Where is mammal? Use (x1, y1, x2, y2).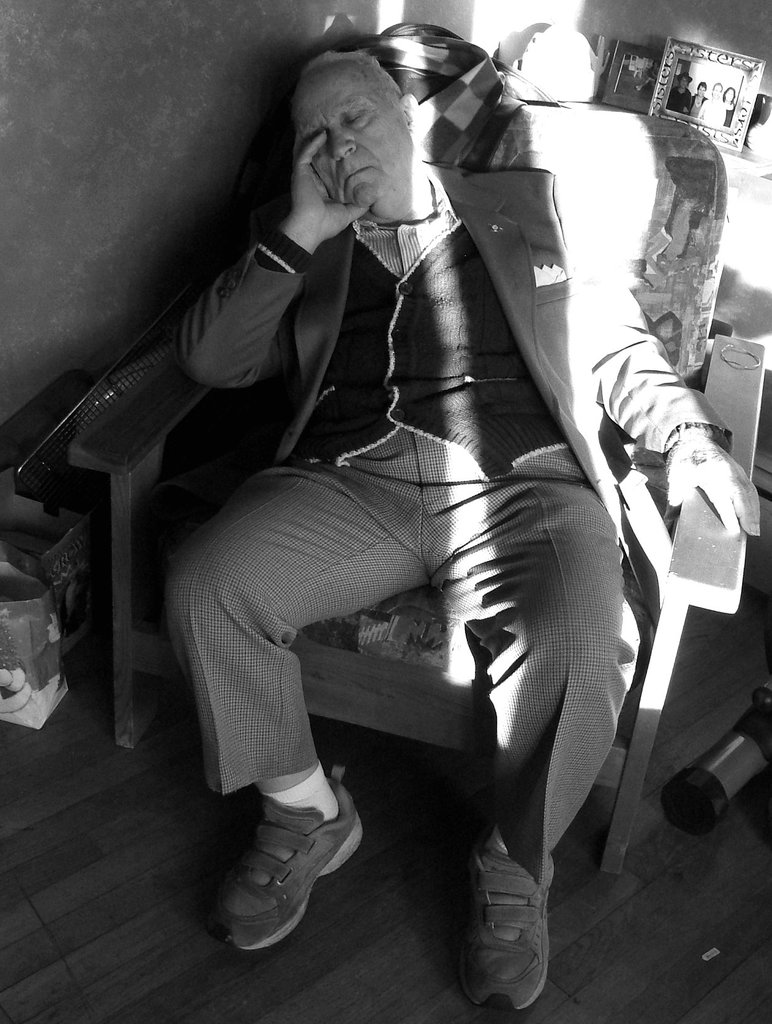
(721, 85, 740, 125).
